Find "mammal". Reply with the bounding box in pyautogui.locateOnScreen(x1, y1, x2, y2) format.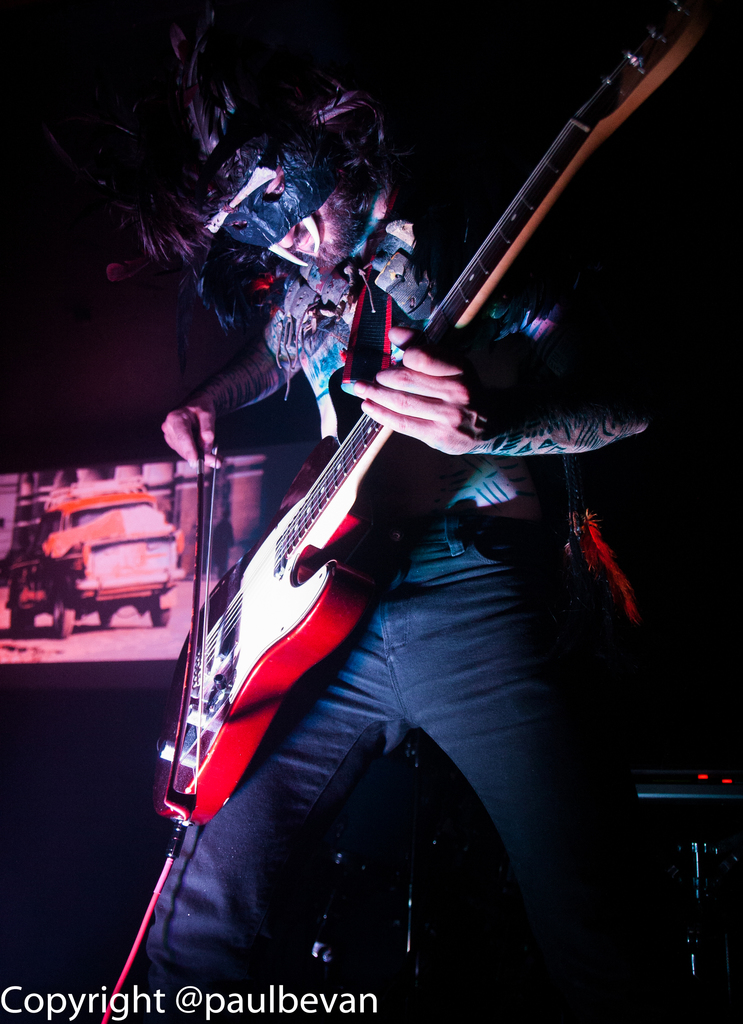
pyautogui.locateOnScreen(136, 98, 651, 971).
